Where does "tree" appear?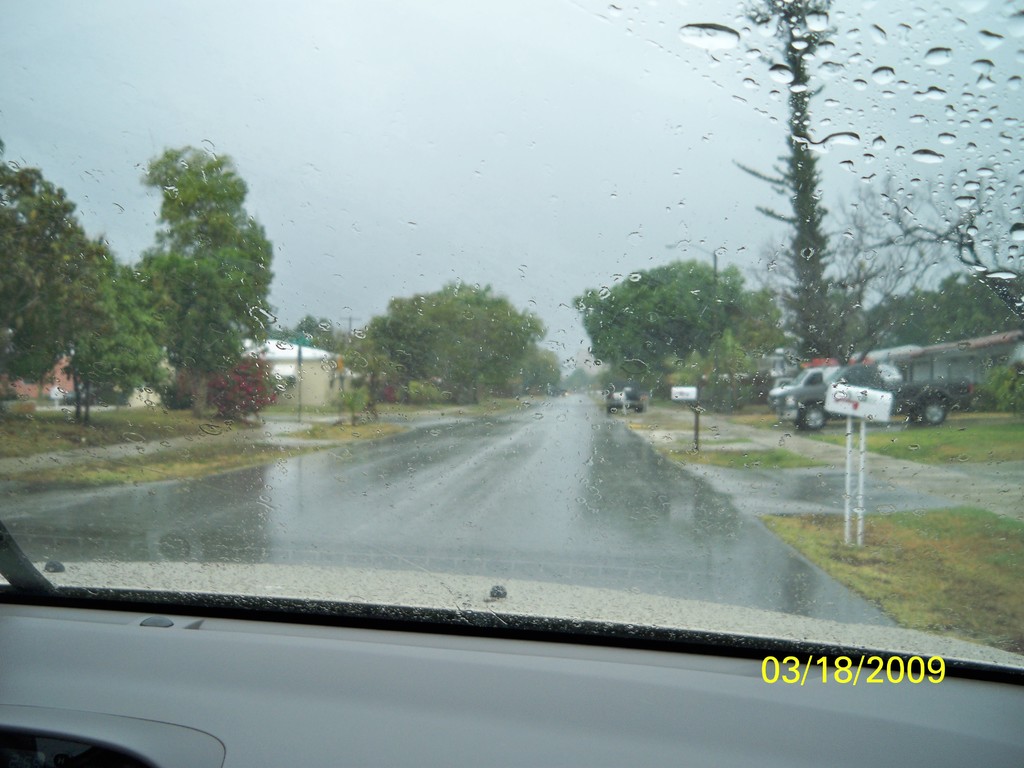
Appears at <bbox>557, 365, 596, 388</bbox>.
